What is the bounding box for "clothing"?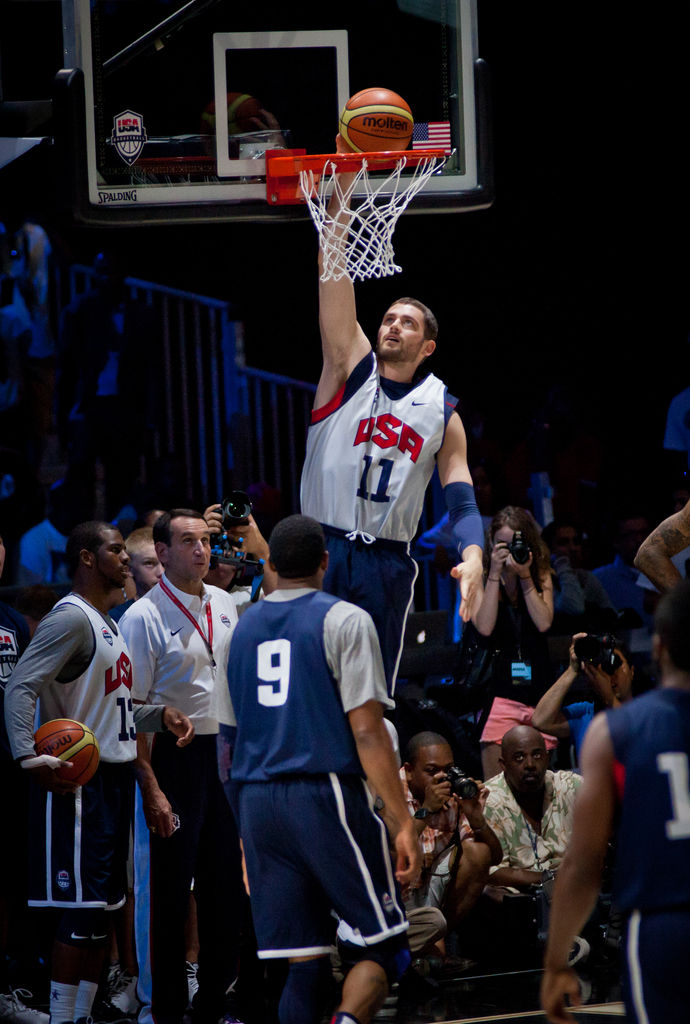
207/548/416/1002.
